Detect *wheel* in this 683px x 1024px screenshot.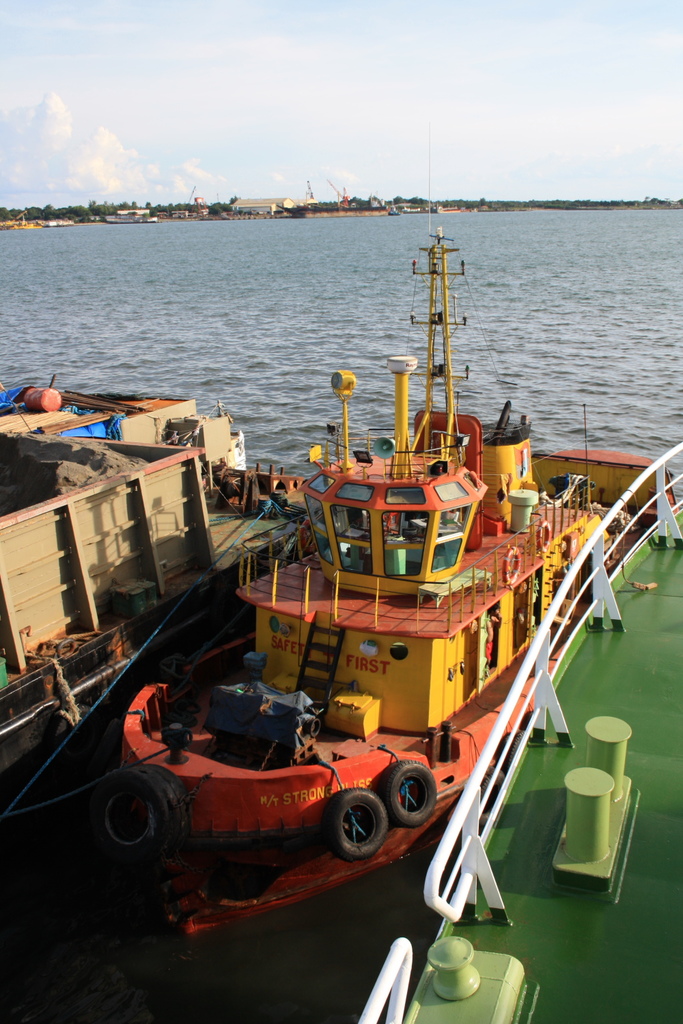
Detection: Rect(383, 764, 434, 827).
